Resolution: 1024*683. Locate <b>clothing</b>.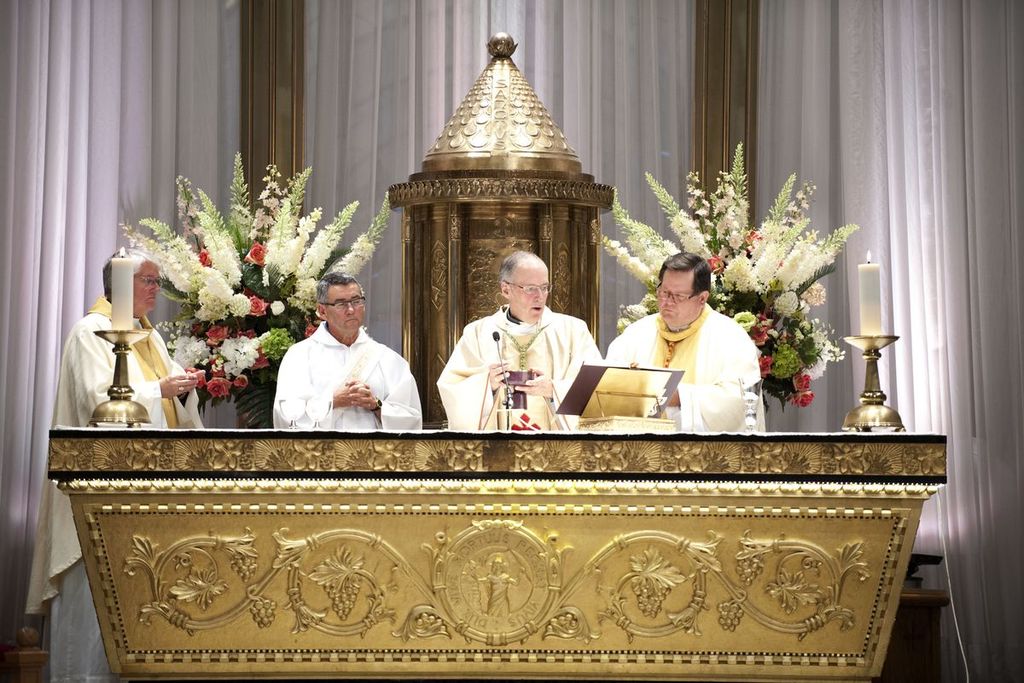
(left=587, top=302, right=778, bottom=446).
